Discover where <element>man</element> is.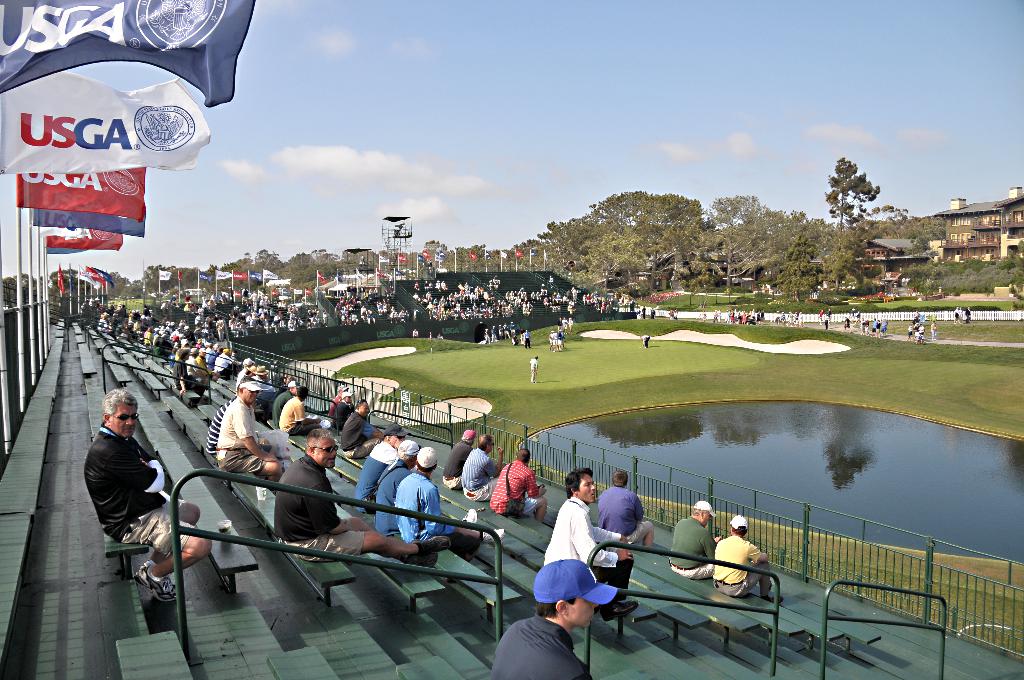
Discovered at [x1=711, y1=514, x2=785, y2=603].
